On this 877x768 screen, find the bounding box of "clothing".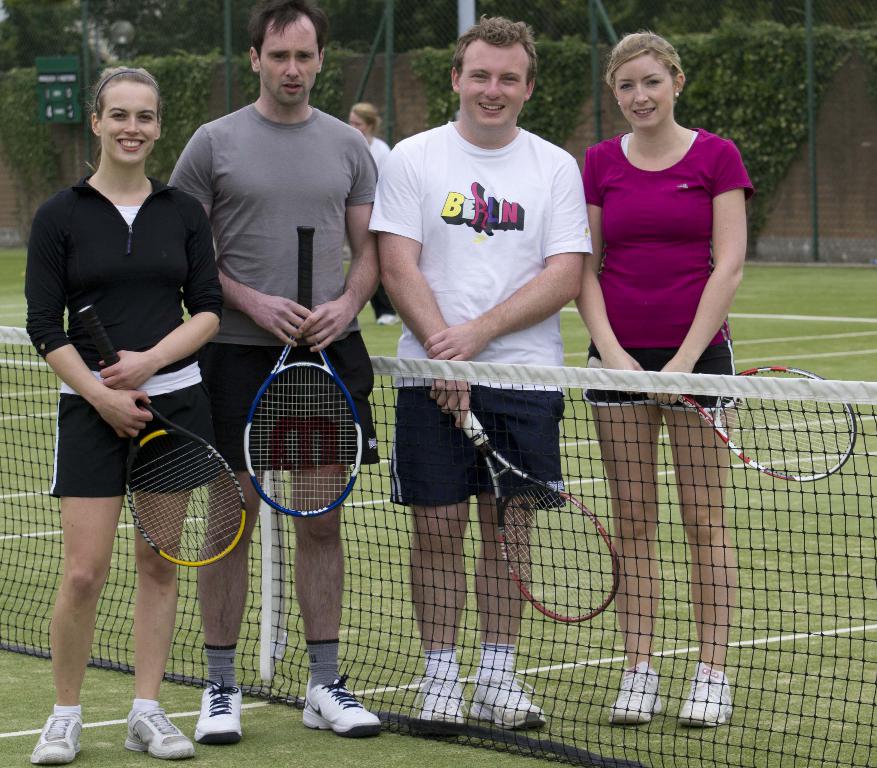
Bounding box: bbox(372, 133, 388, 156).
